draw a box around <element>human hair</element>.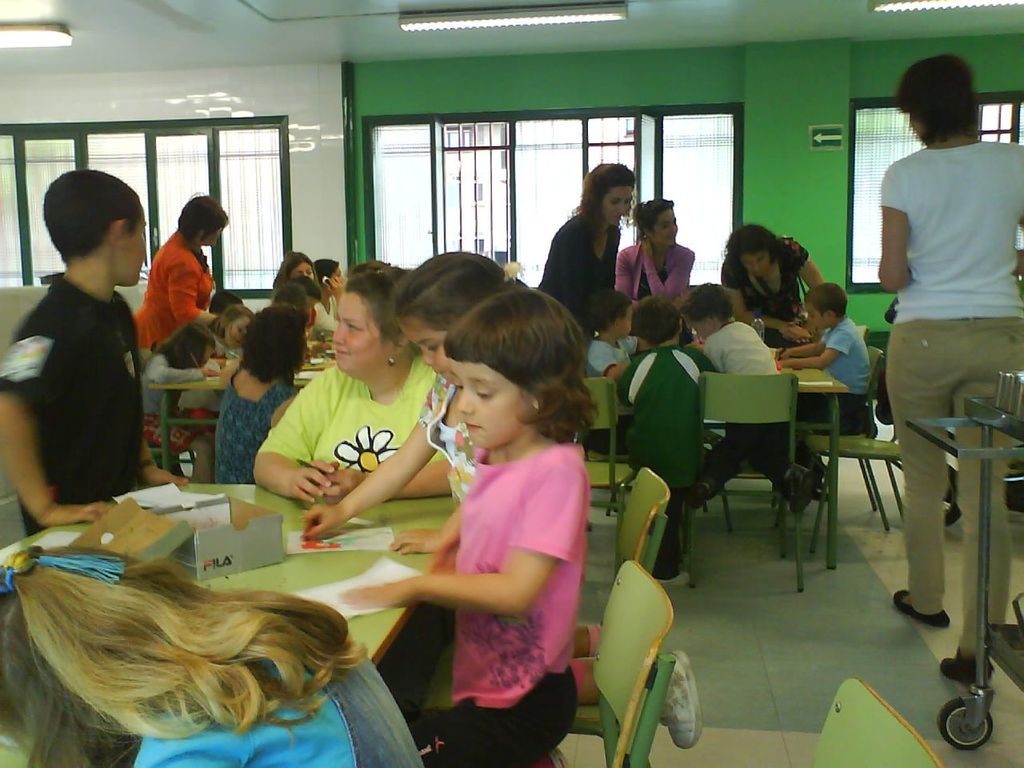
[left=176, top=191, right=229, bottom=242].
